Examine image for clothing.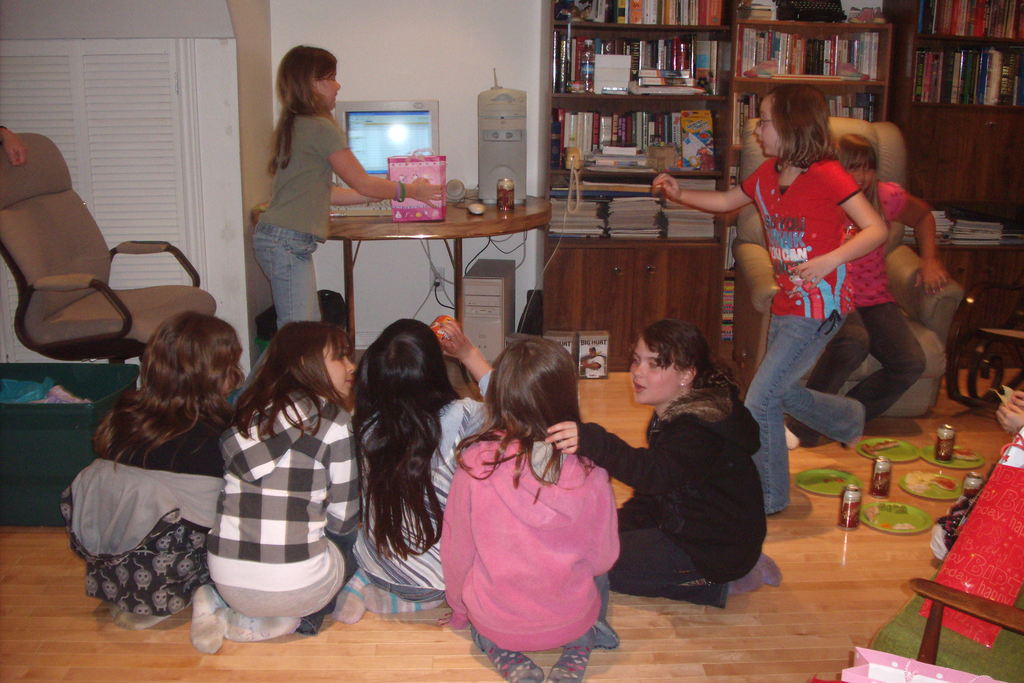
Examination result: 571/383/766/612.
